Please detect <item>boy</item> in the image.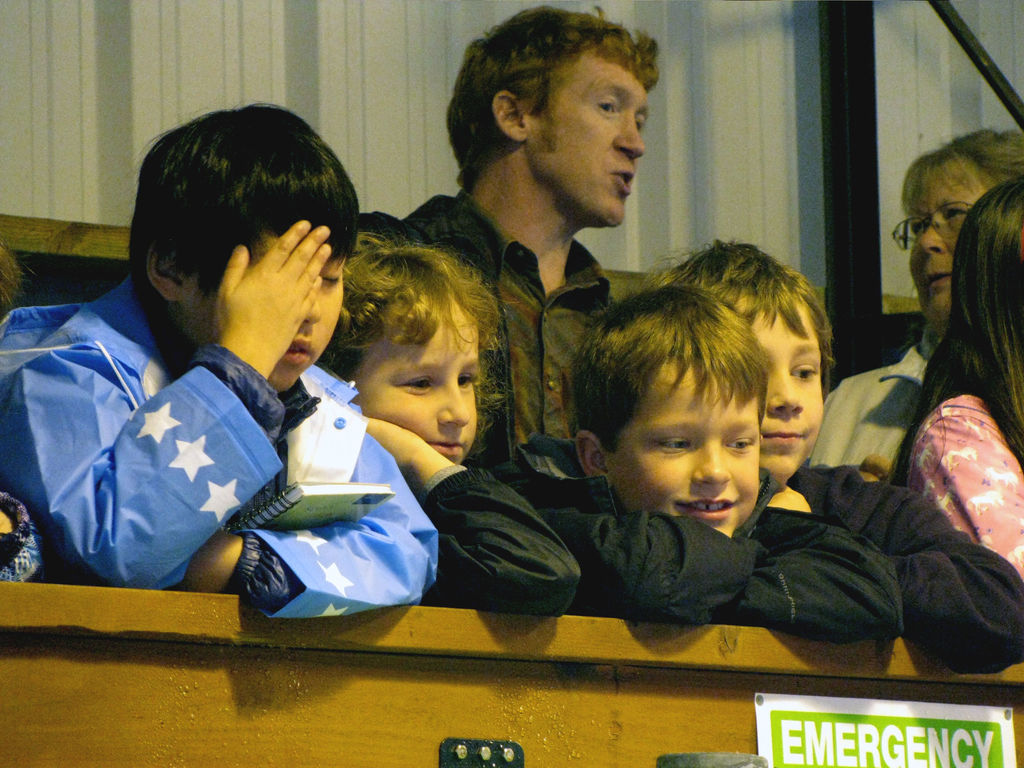
rect(3, 99, 435, 621).
